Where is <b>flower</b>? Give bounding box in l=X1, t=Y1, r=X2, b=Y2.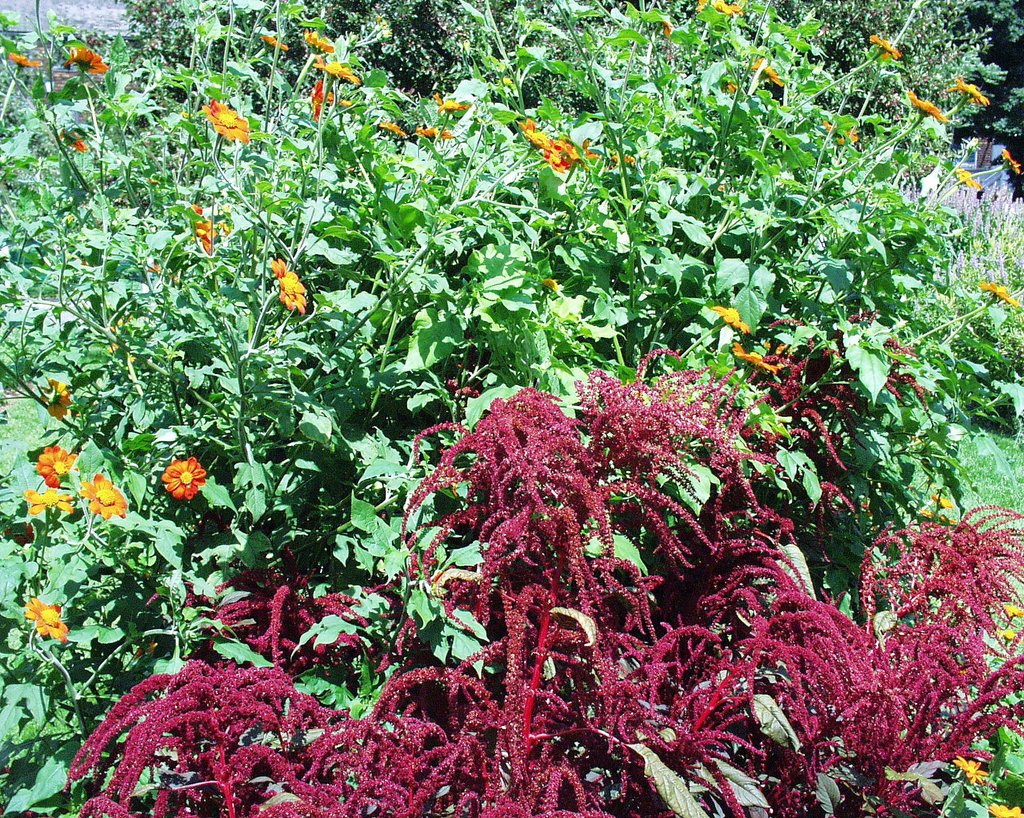
l=539, t=137, r=567, b=174.
